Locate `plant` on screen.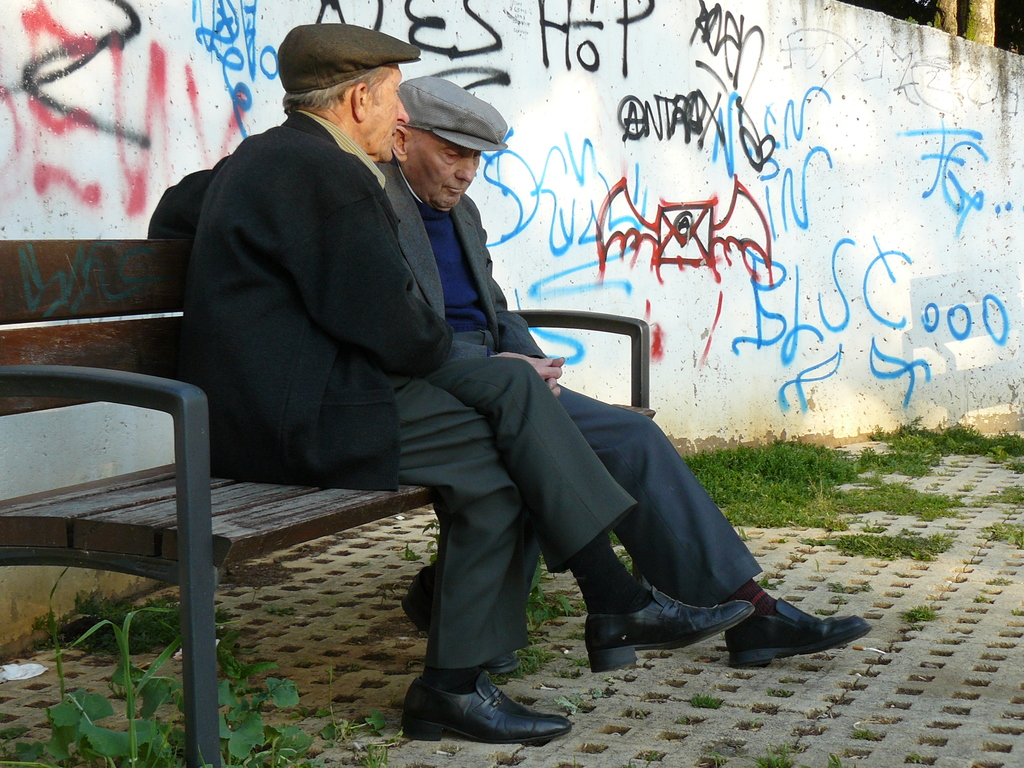
On screen at 756:742:796:767.
